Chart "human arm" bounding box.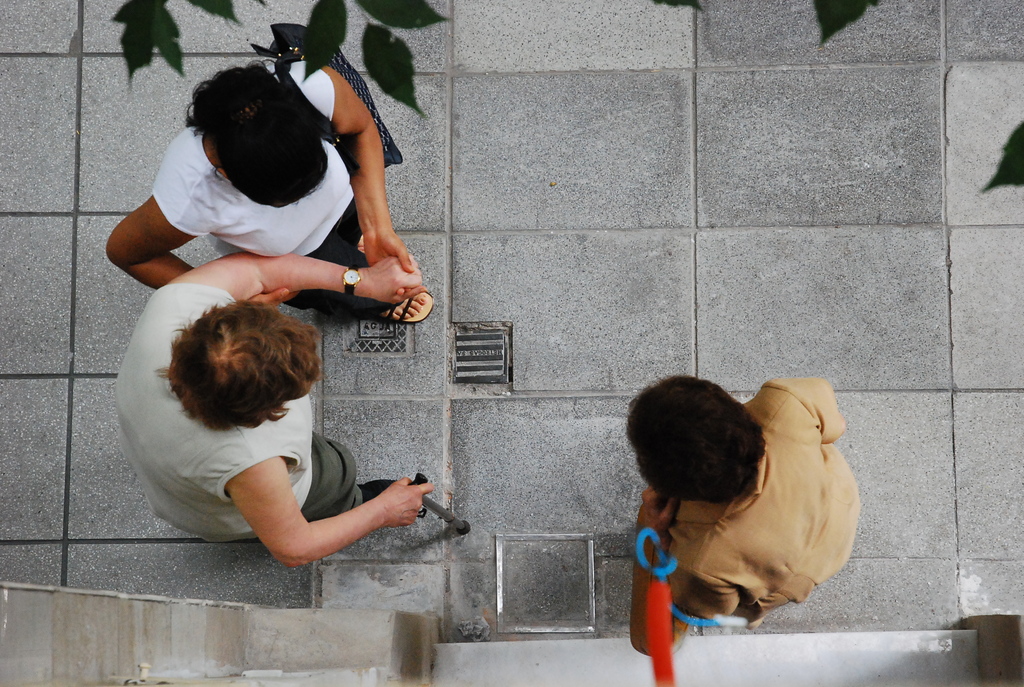
Charted: 109:186:303:308.
